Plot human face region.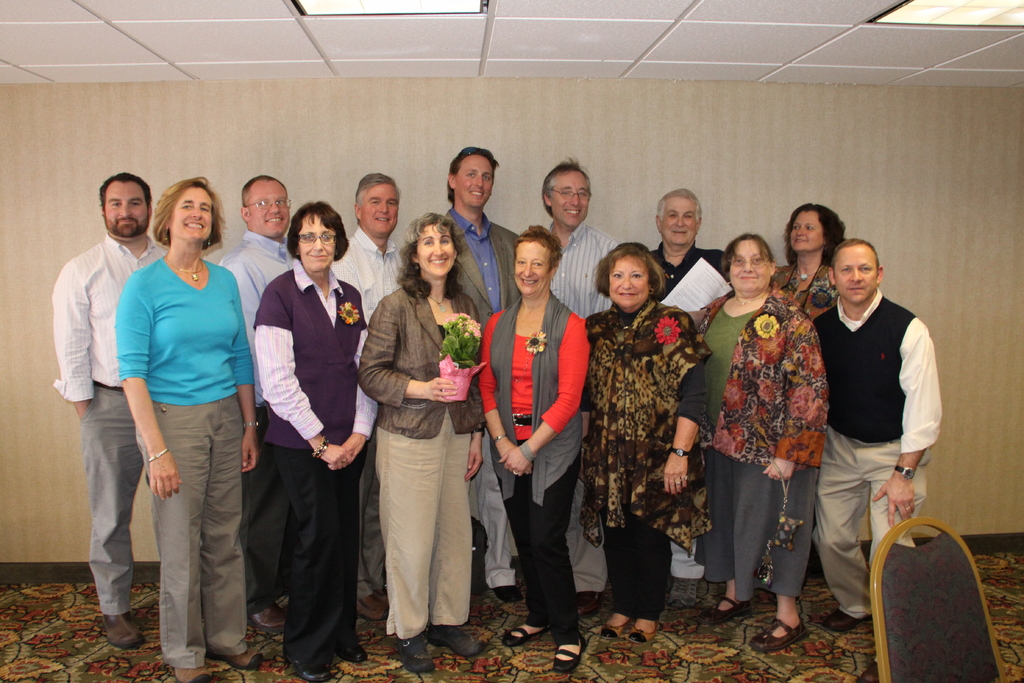
Plotted at region(293, 215, 333, 270).
